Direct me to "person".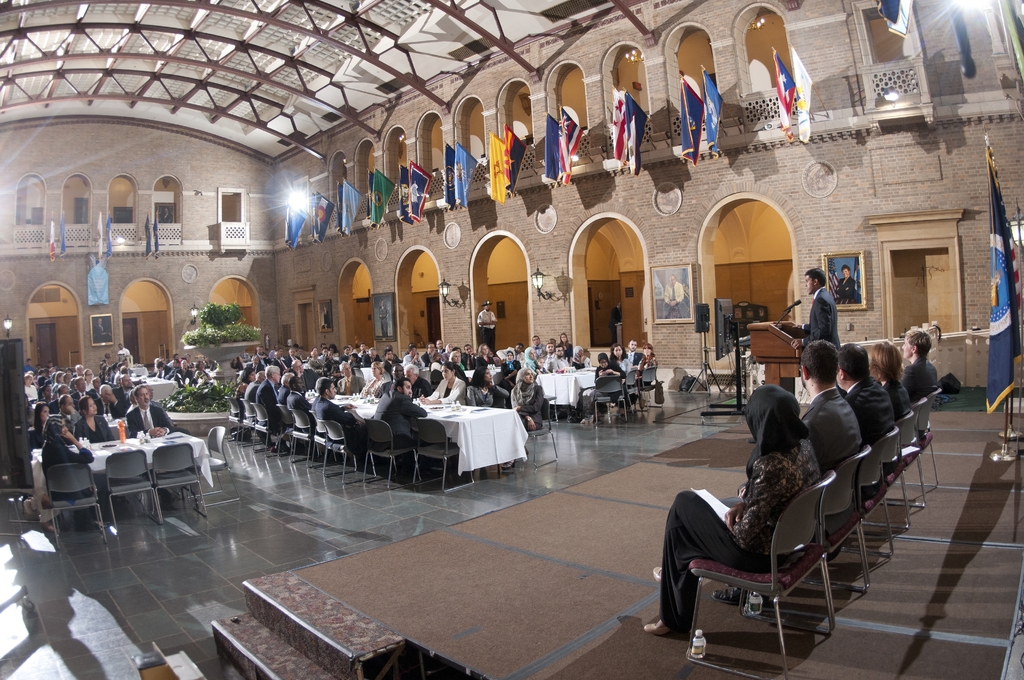
Direction: (468, 360, 508, 407).
